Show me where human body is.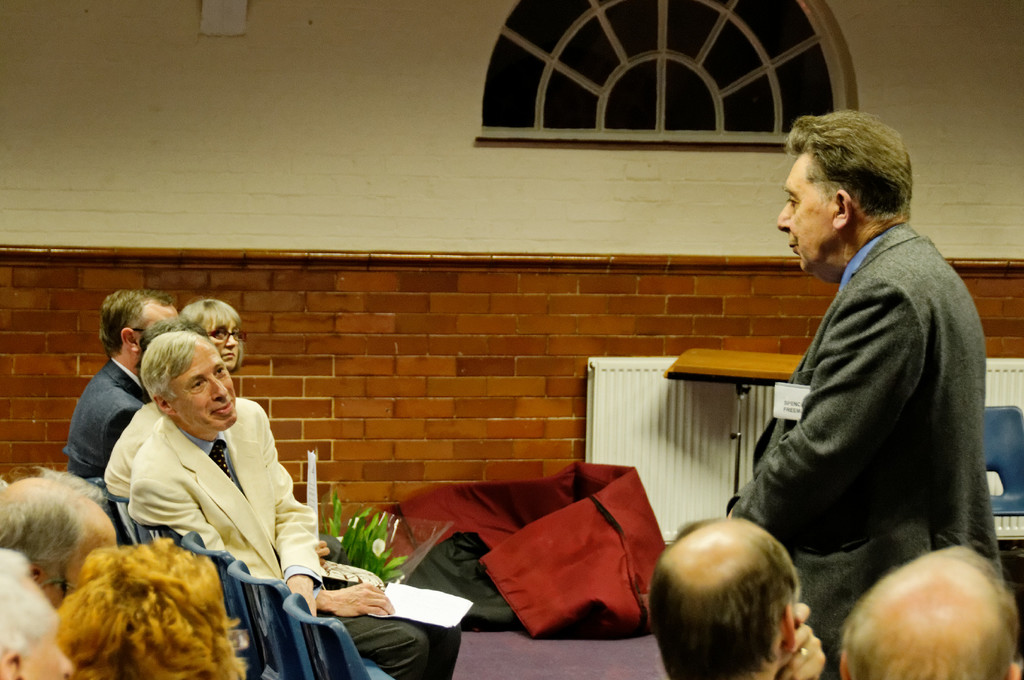
human body is at (left=99, top=403, right=160, bottom=496).
